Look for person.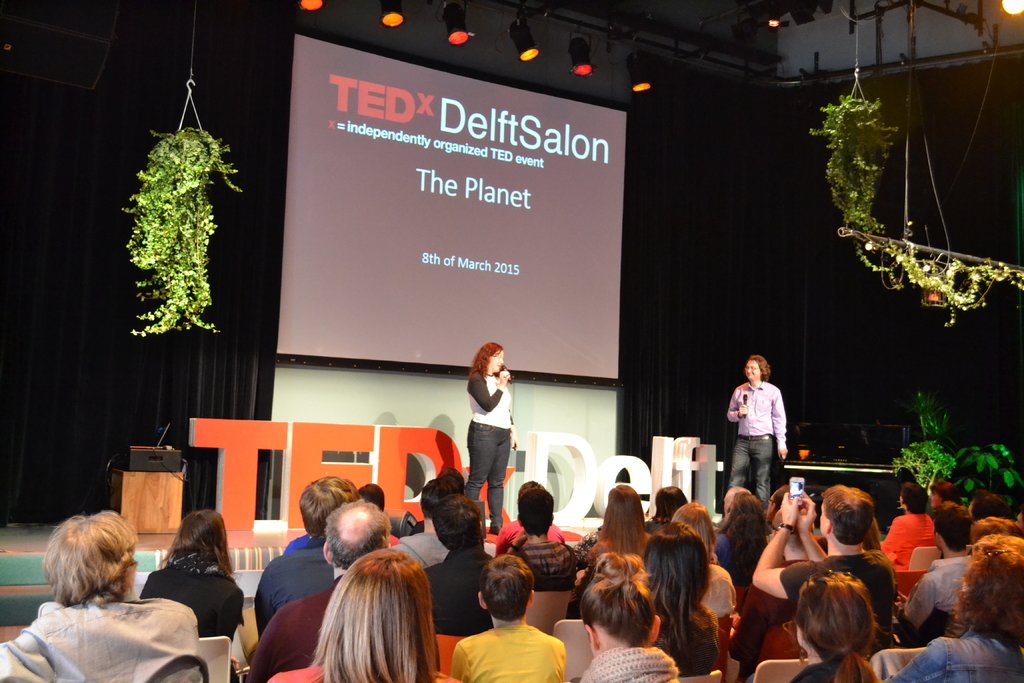
Found: 465 338 516 520.
